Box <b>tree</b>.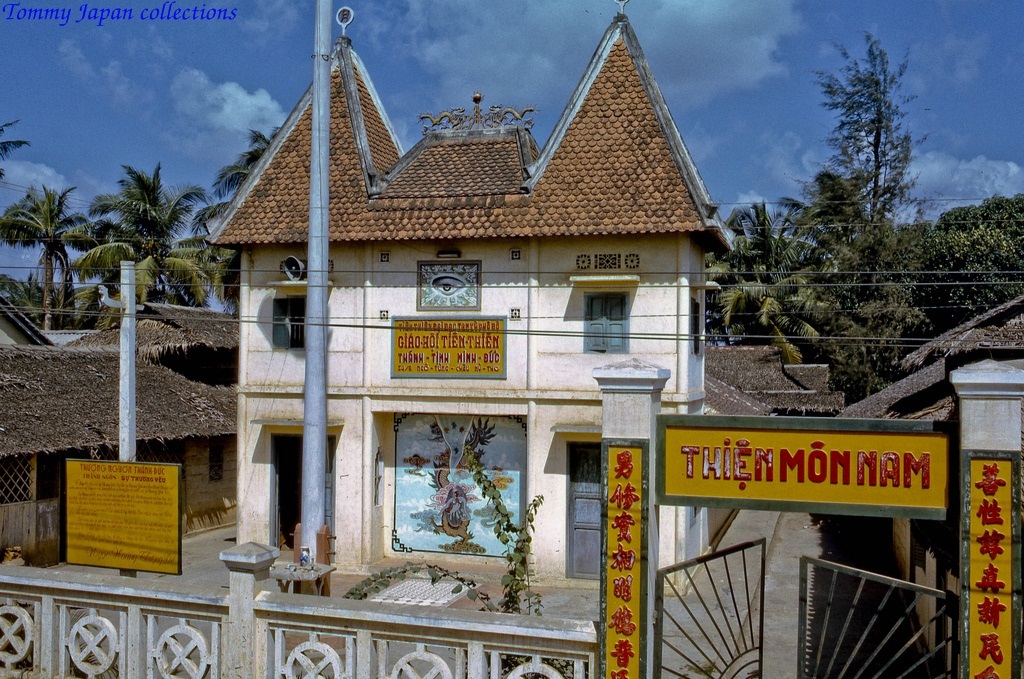
BBox(940, 193, 1023, 214).
